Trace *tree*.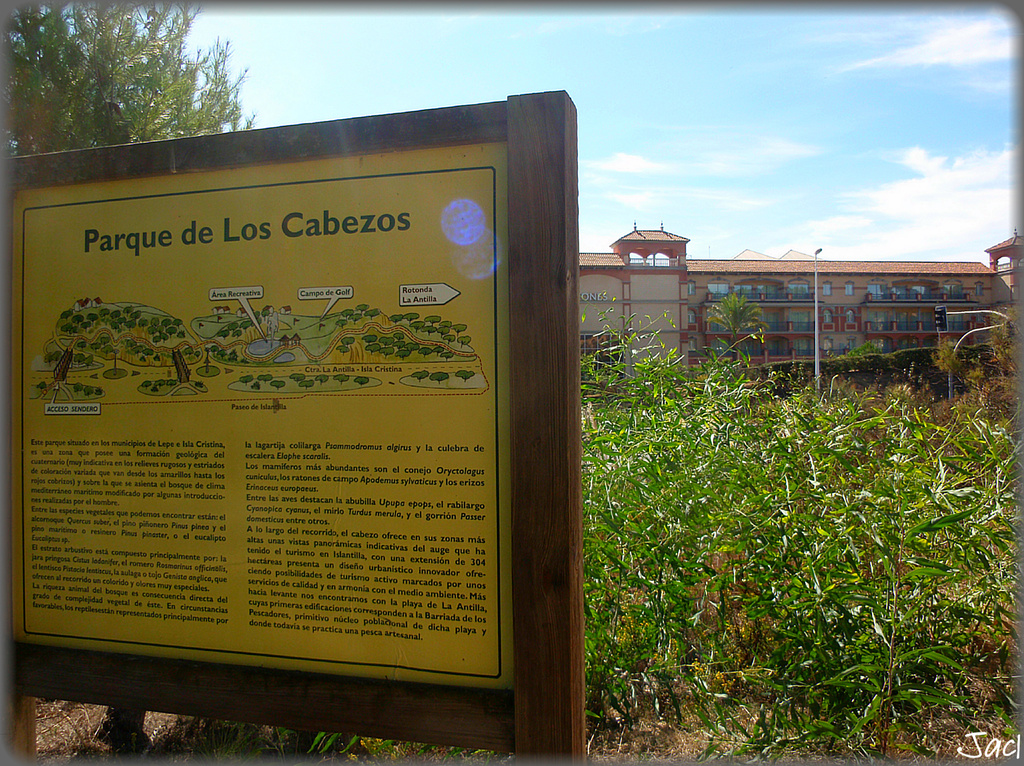
Traced to <region>339, 348, 349, 349</region>.
